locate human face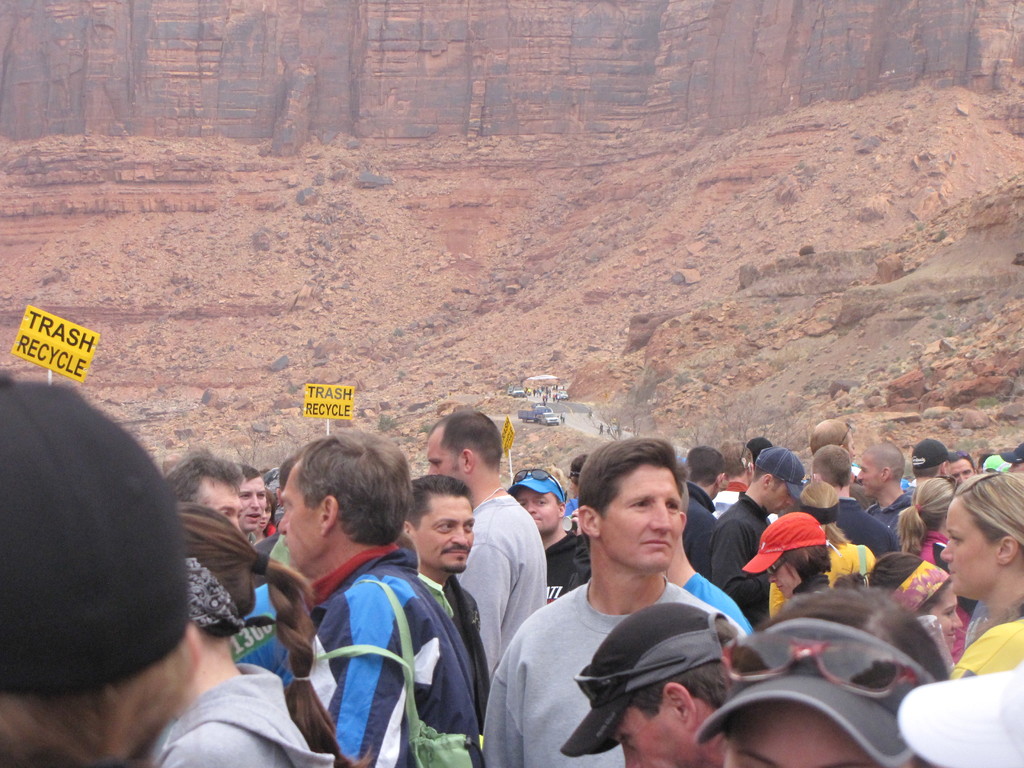
BBox(609, 709, 691, 767)
